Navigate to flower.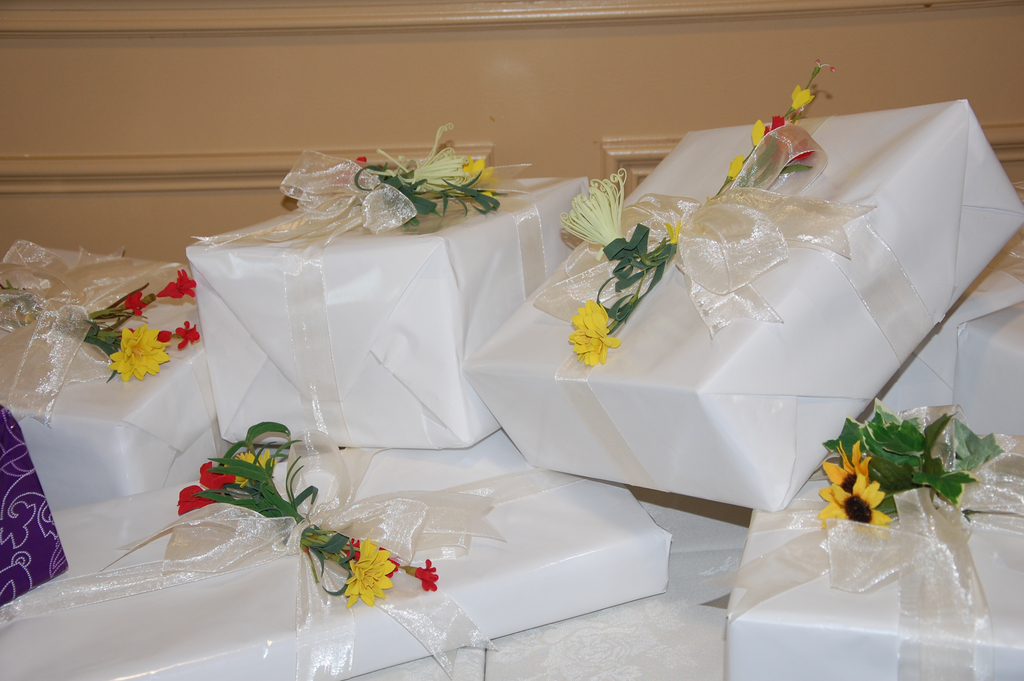
Navigation target: (x1=566, y1=298, x2=620, y2=368).
